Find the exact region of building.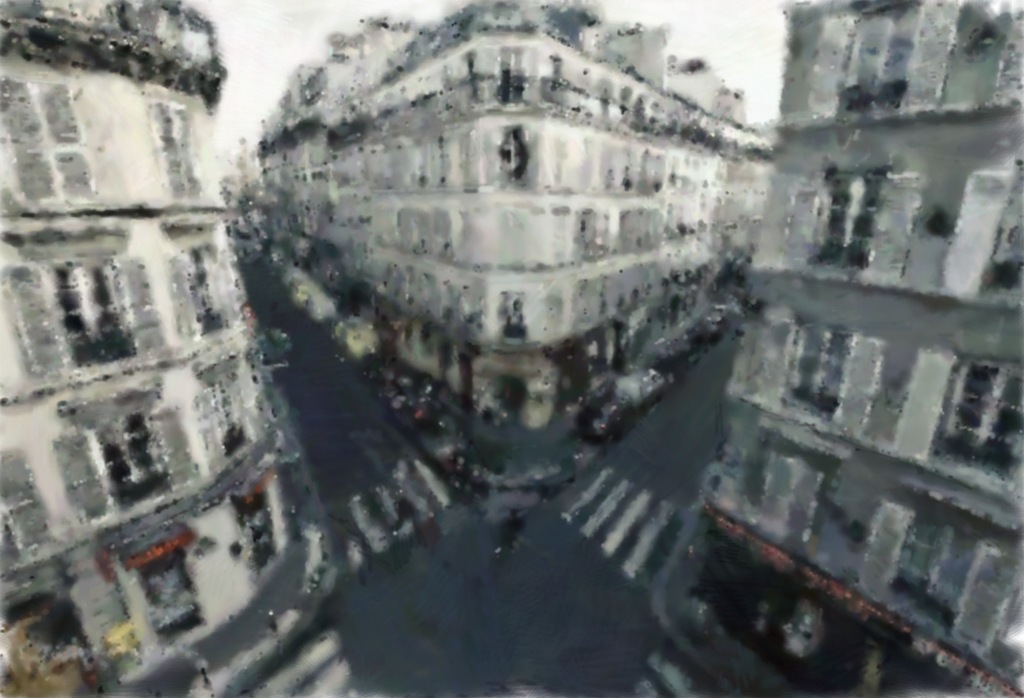
Exact region: left=0, top=0, right=307, bottom=692.
